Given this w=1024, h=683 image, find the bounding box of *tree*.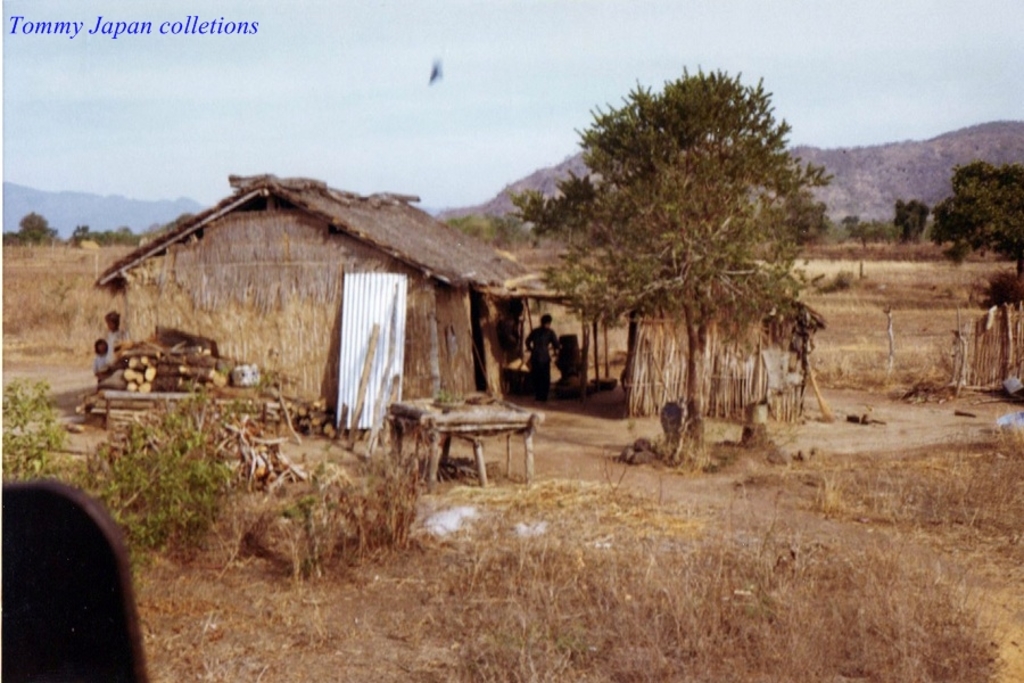
[x1=535, y1=55, x2=852, y2=434].
